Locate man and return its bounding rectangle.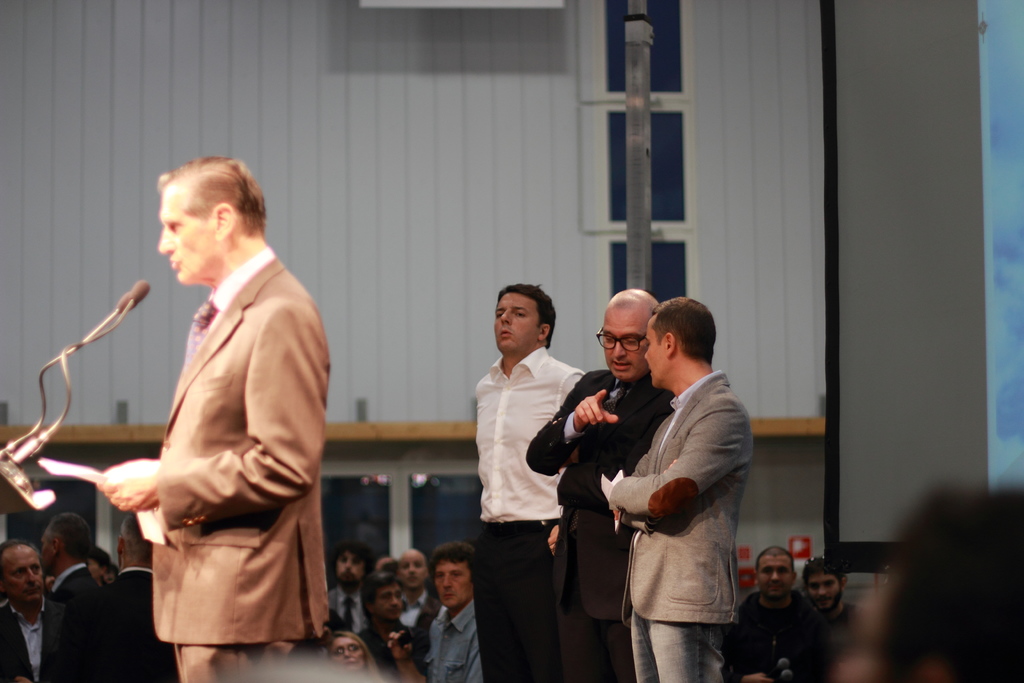
BBox(356, 575, 425, 682).
